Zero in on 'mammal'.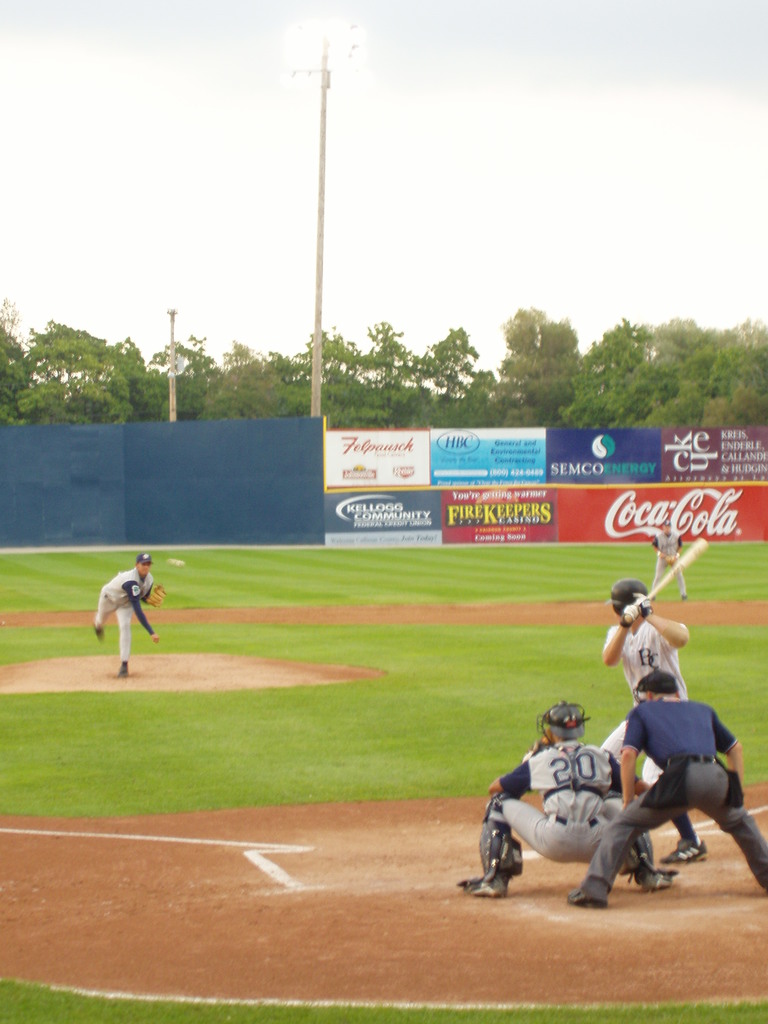
Zeroed in: x1=563 y1=662 x2=767 y2=904.
